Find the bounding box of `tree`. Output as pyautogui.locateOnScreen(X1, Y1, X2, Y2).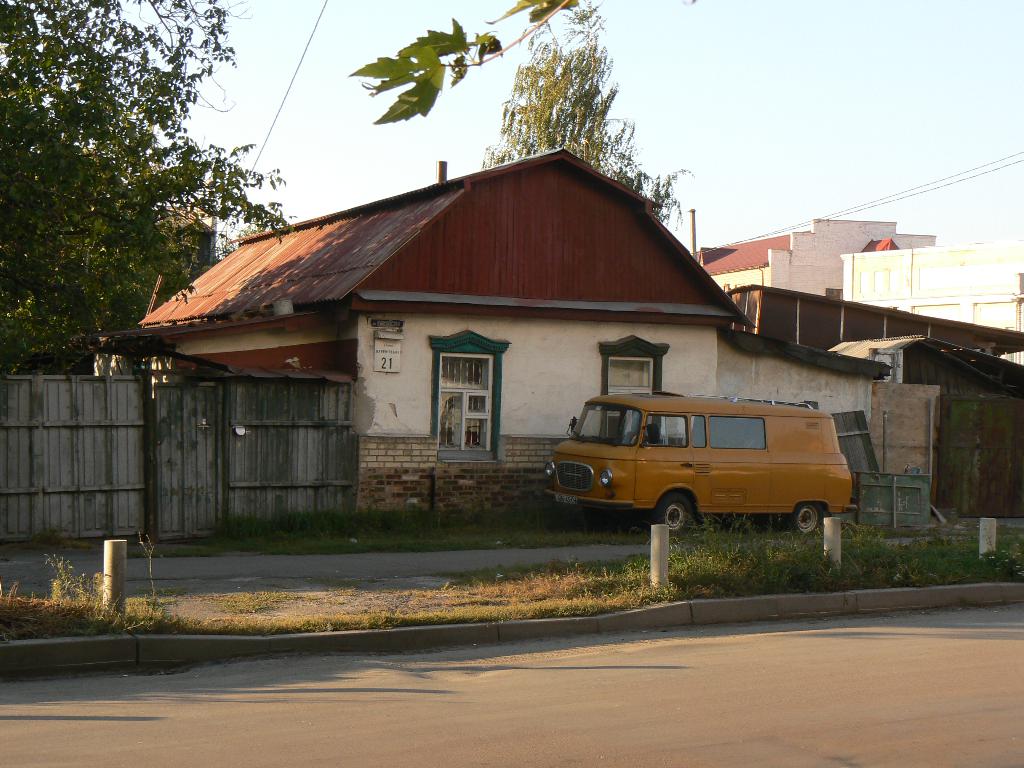
pyautogui.locateOnScreen(481, 1, 697, 232).
